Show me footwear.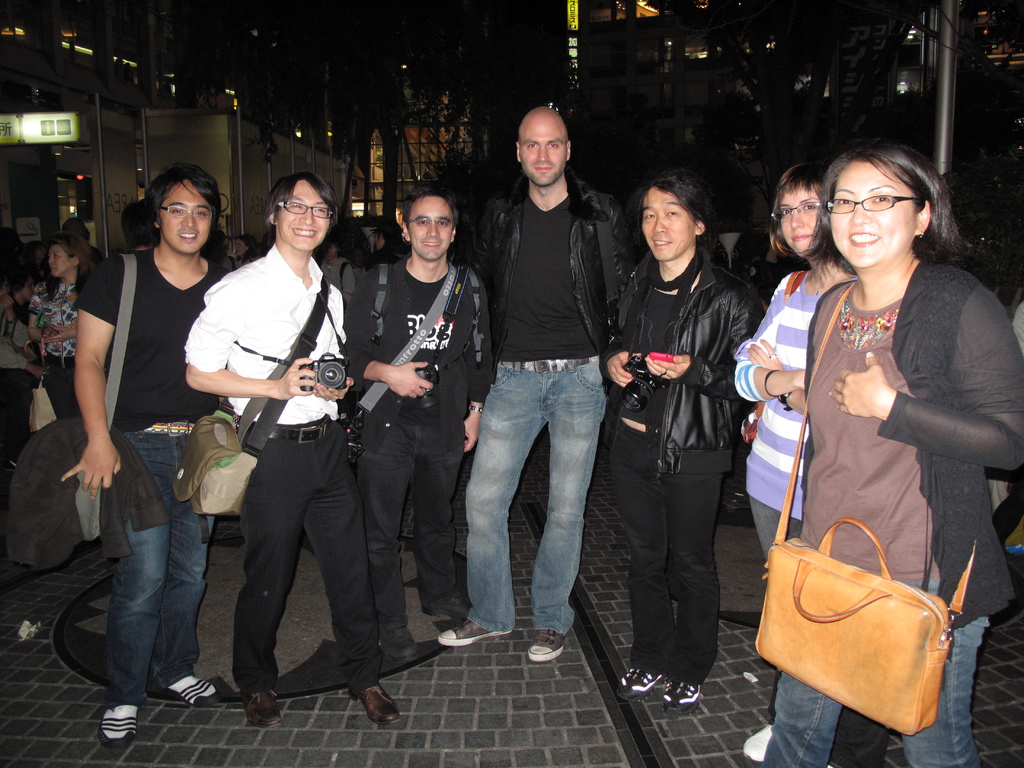
footwear is here: bbox(147, 680, 225, 710).
